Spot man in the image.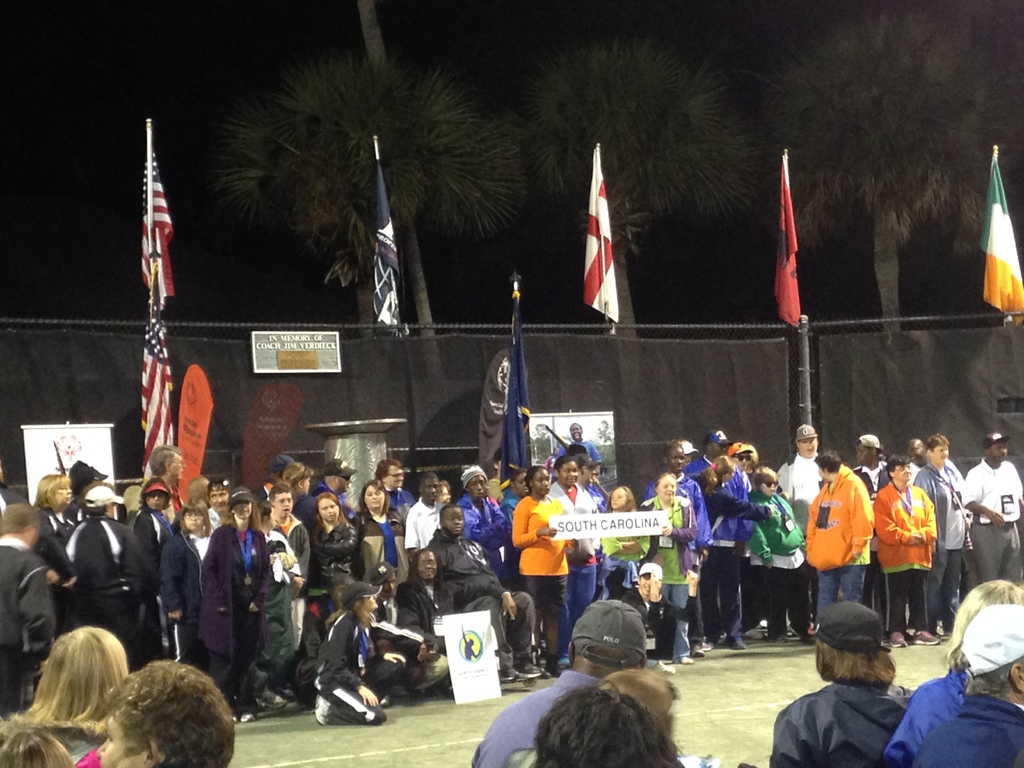
man found at detection(376, 456, 417, 519).
